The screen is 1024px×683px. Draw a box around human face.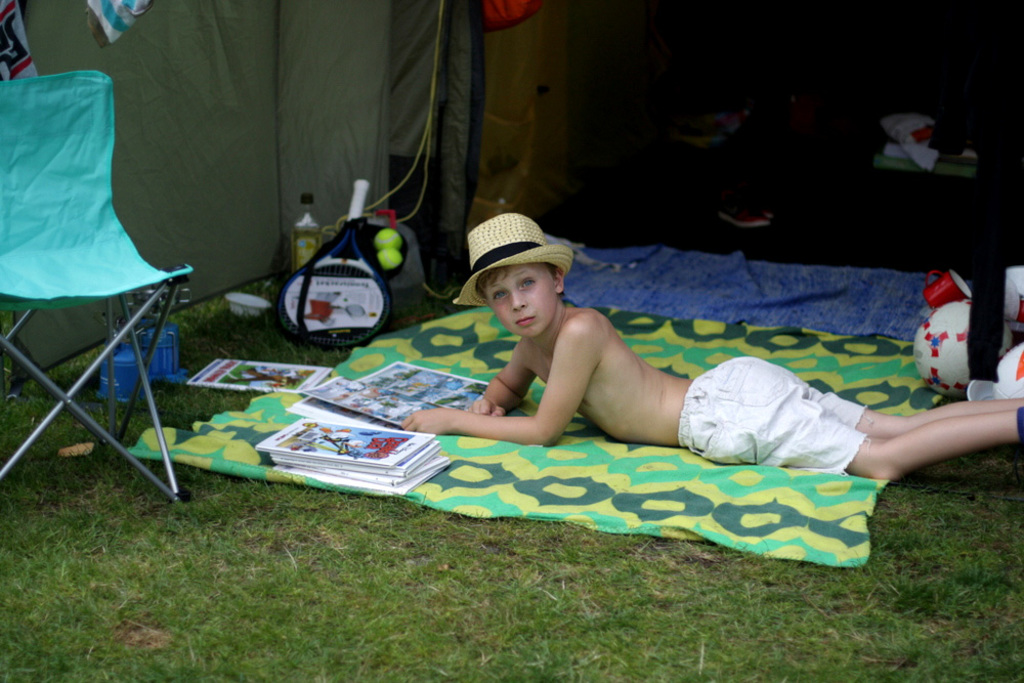
487,266,558,336.
